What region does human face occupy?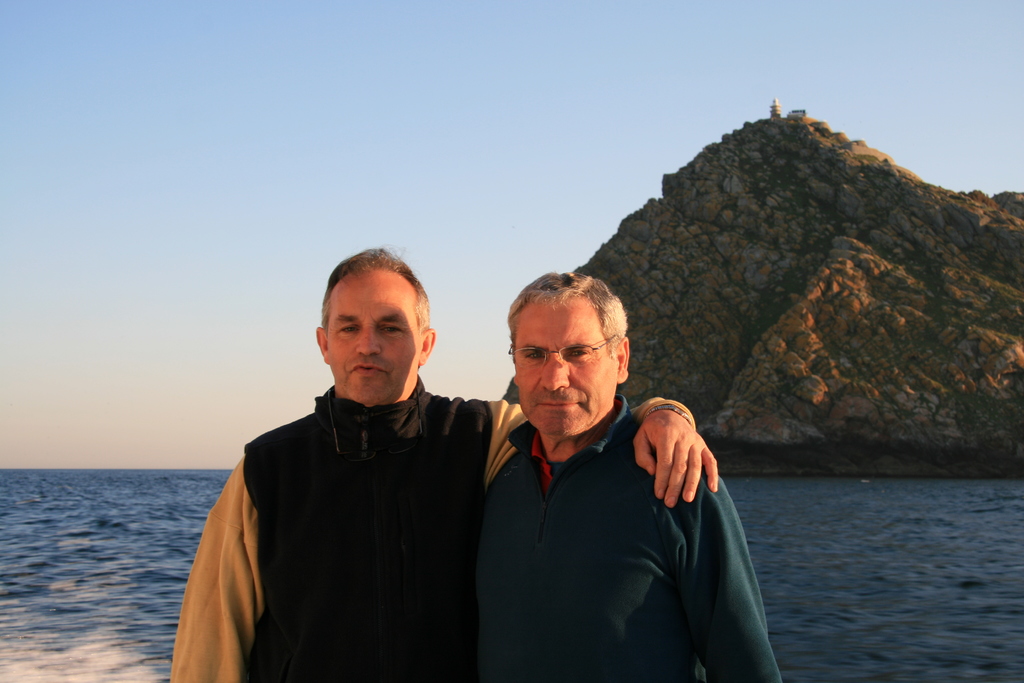
x1=326 y1=268 x2=417 y2=404.
